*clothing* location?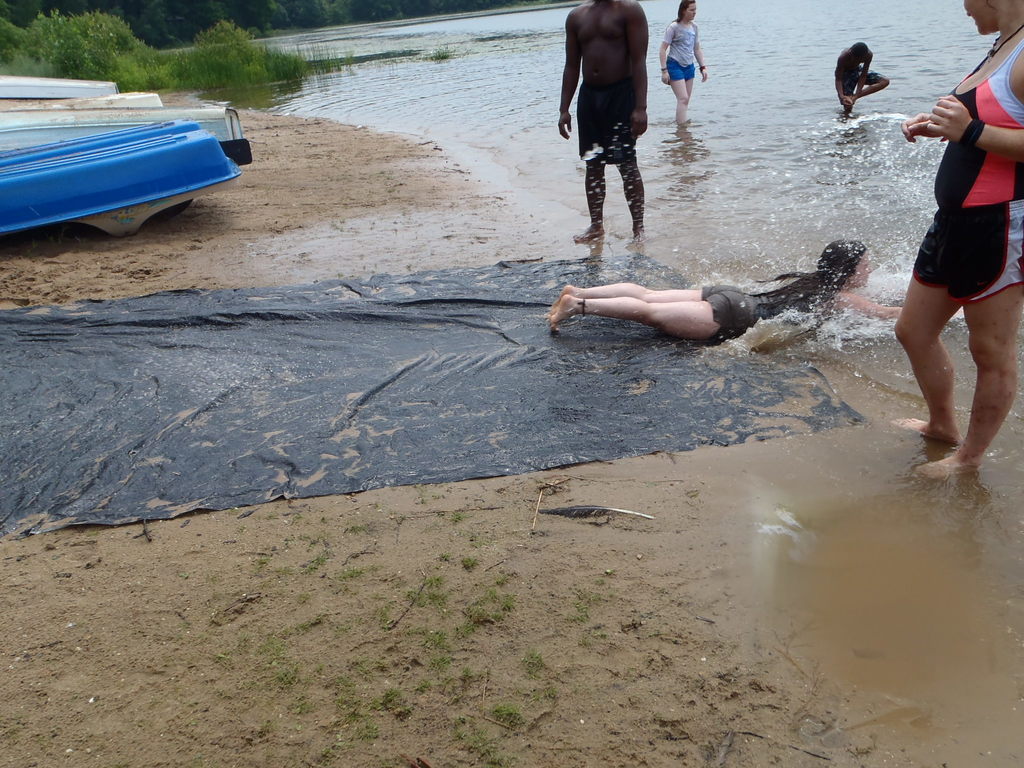
Rect(700, 277, 838, 337)
